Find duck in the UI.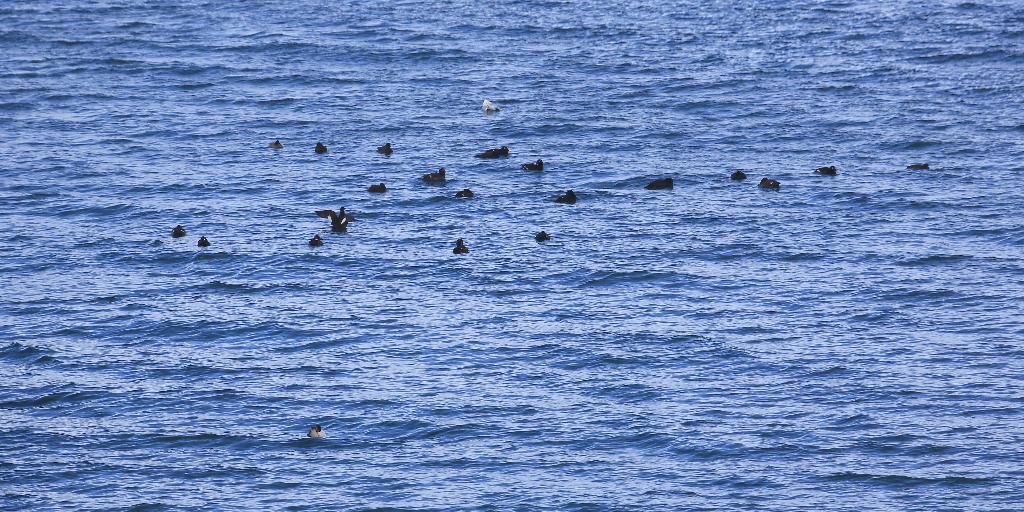
UI element at x1=476 y1=138 x2=512 y2=163.
